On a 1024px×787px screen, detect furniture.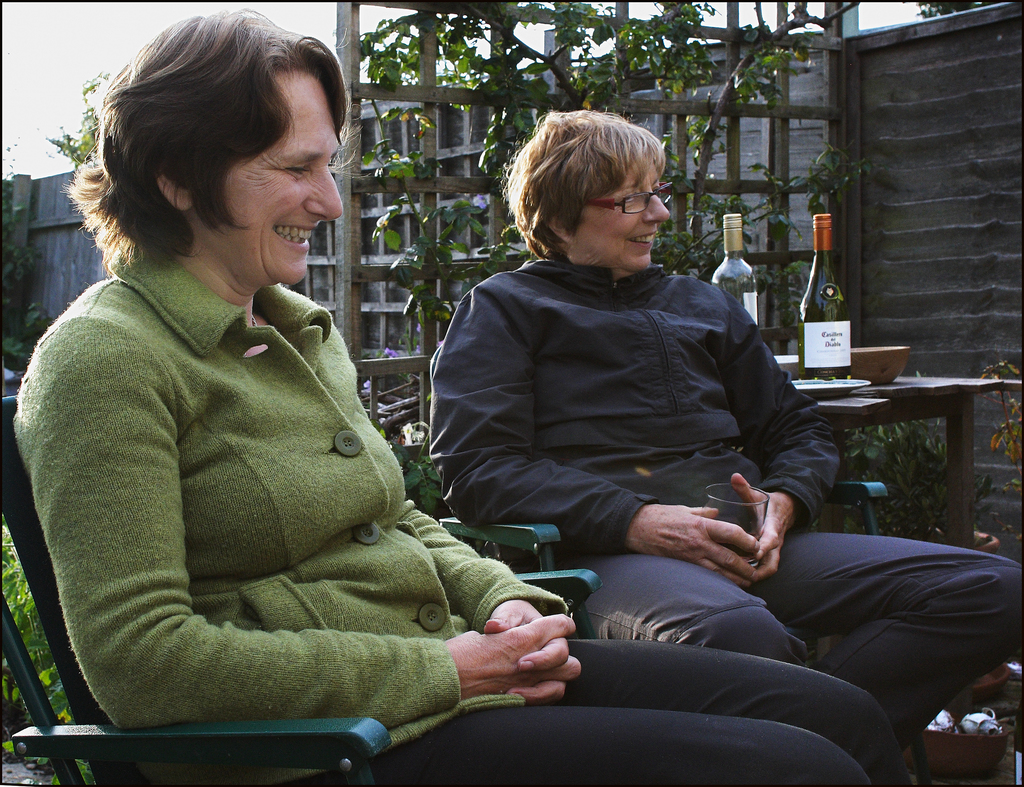
[0, 400, 602, 786].
